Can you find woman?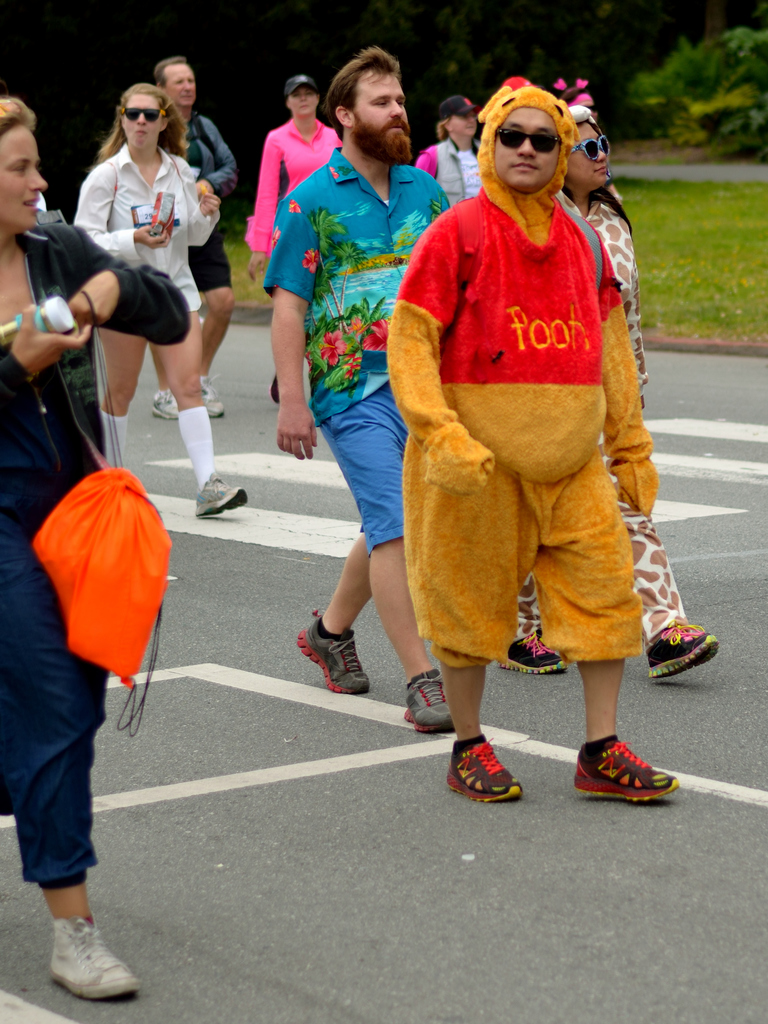
Yes, bounding box: (x1=0, y1=95, x2=191, y2=1006).
